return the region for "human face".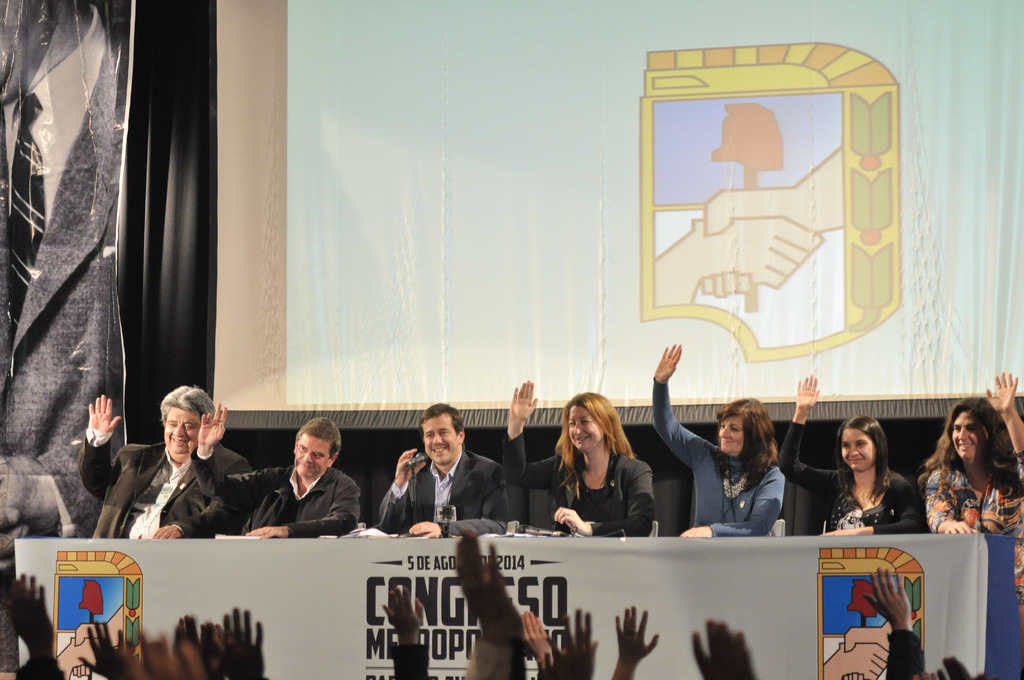
left=429, top=420, right=456, bottom=465.
